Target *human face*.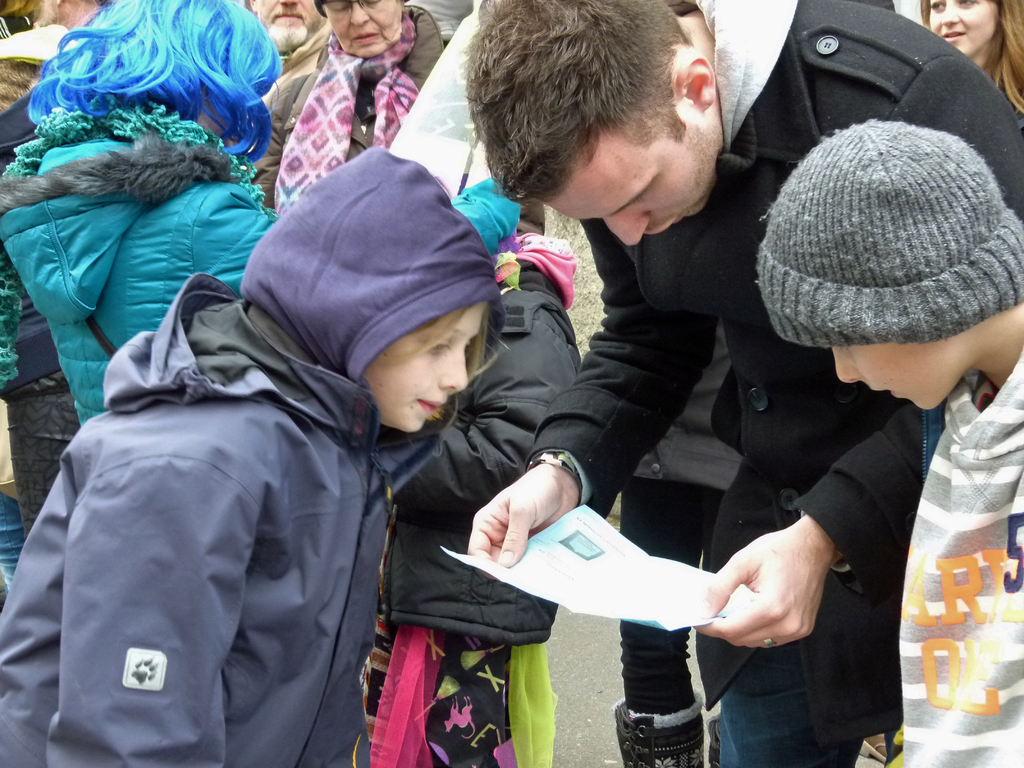
Target region: 542 129 721 245.
